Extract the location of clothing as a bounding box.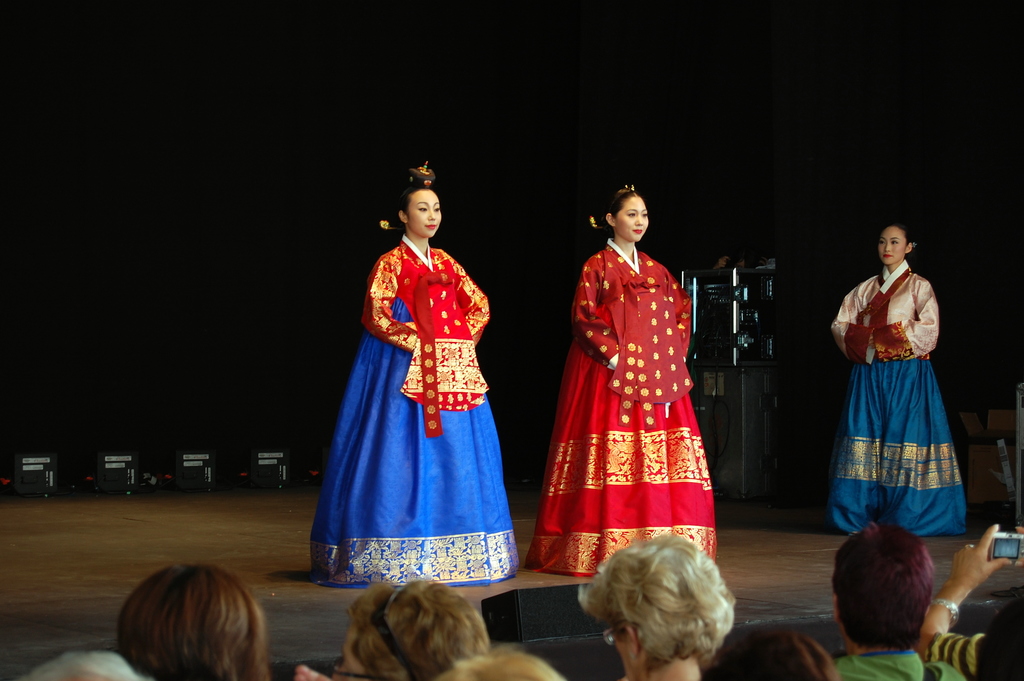
[left=831, top=259, right=966, bottom=539].
